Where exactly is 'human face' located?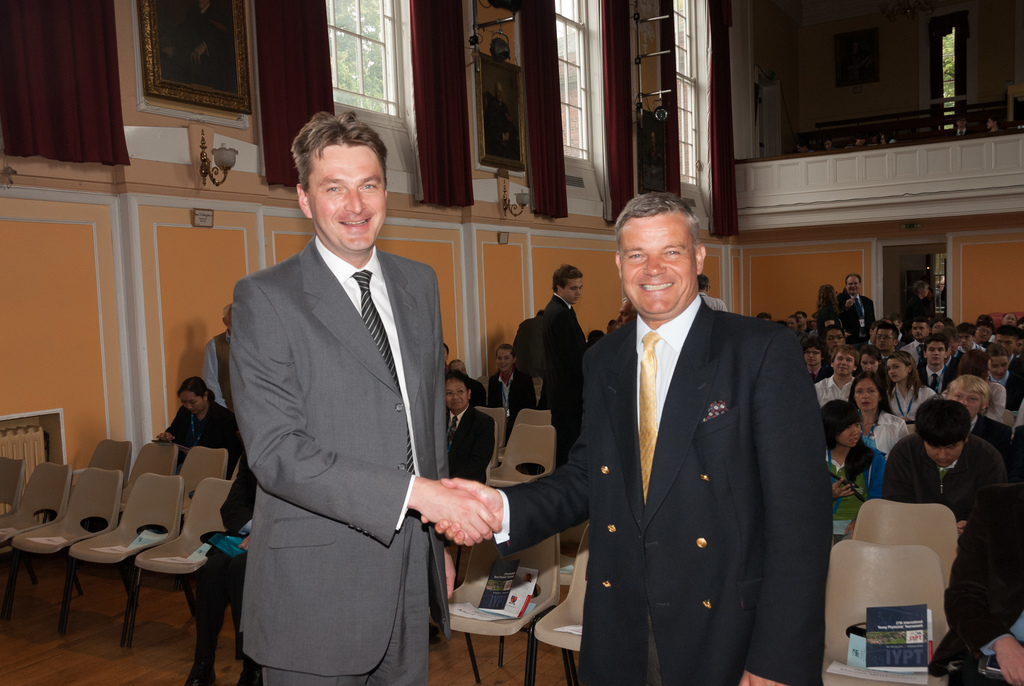
Its bounding box is region(957, 331, 972, 348).
